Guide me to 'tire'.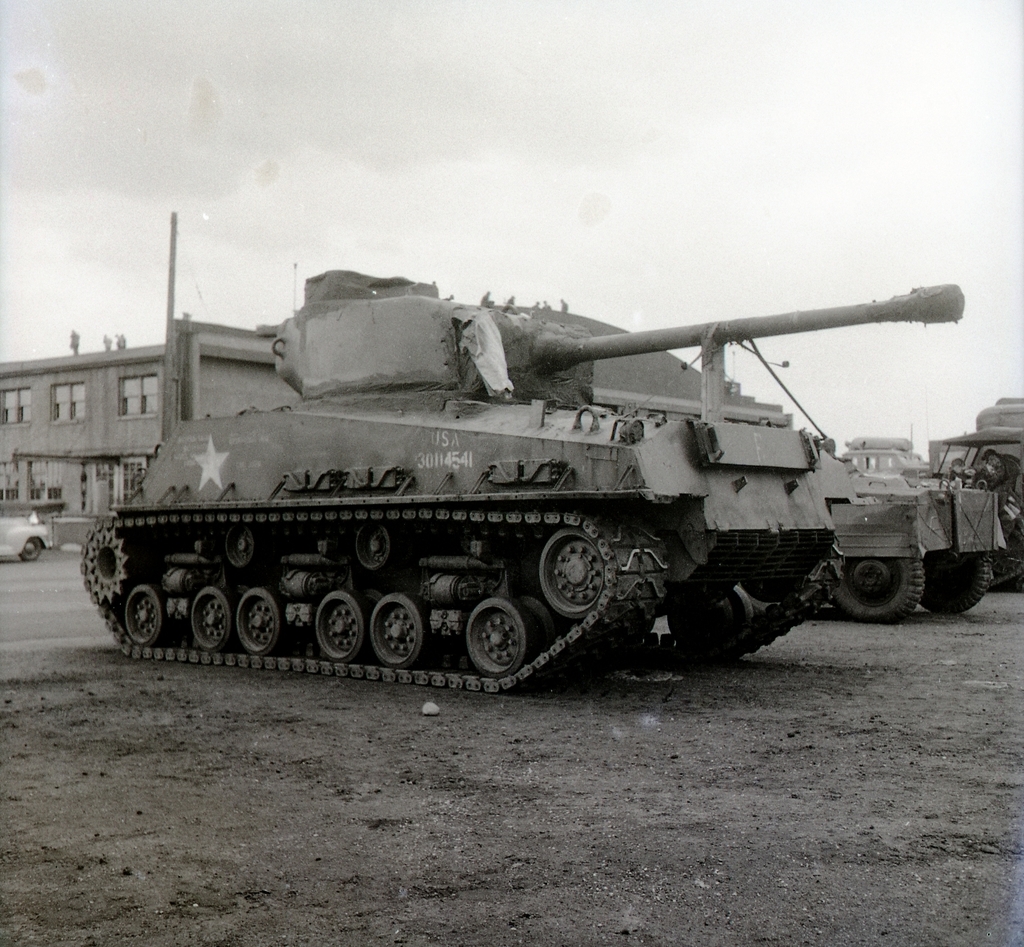
Guidance: (left=16, top=530, right=46, bottom=563).
